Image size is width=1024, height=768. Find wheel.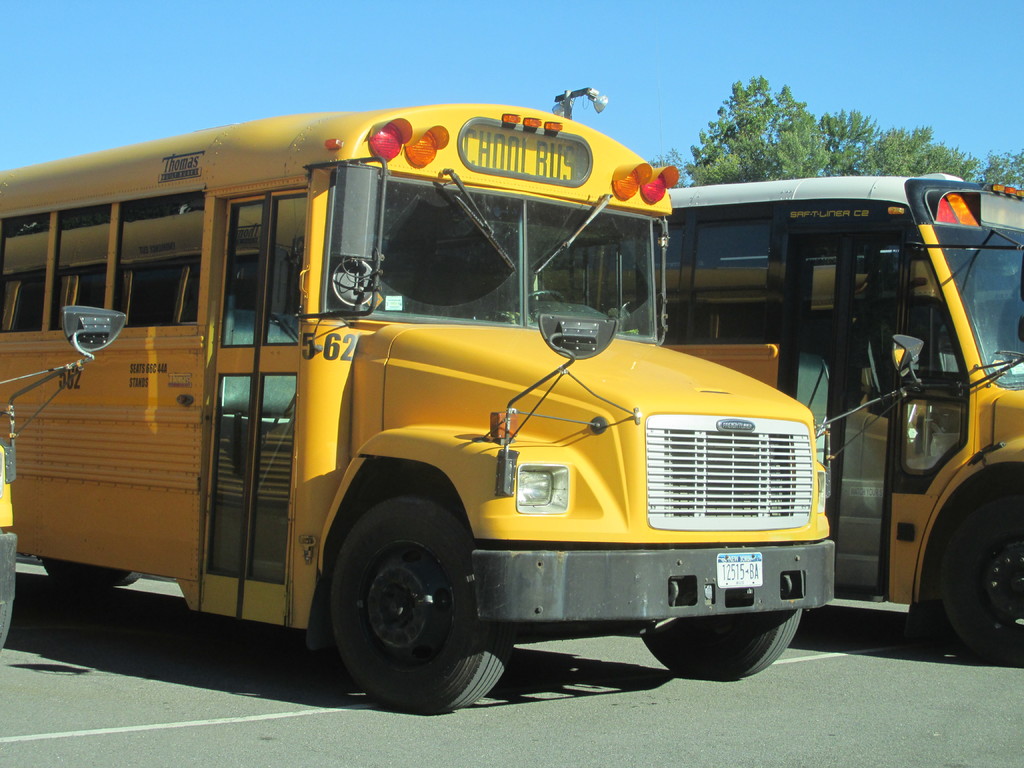
rect(49, 558, 143, 582).
